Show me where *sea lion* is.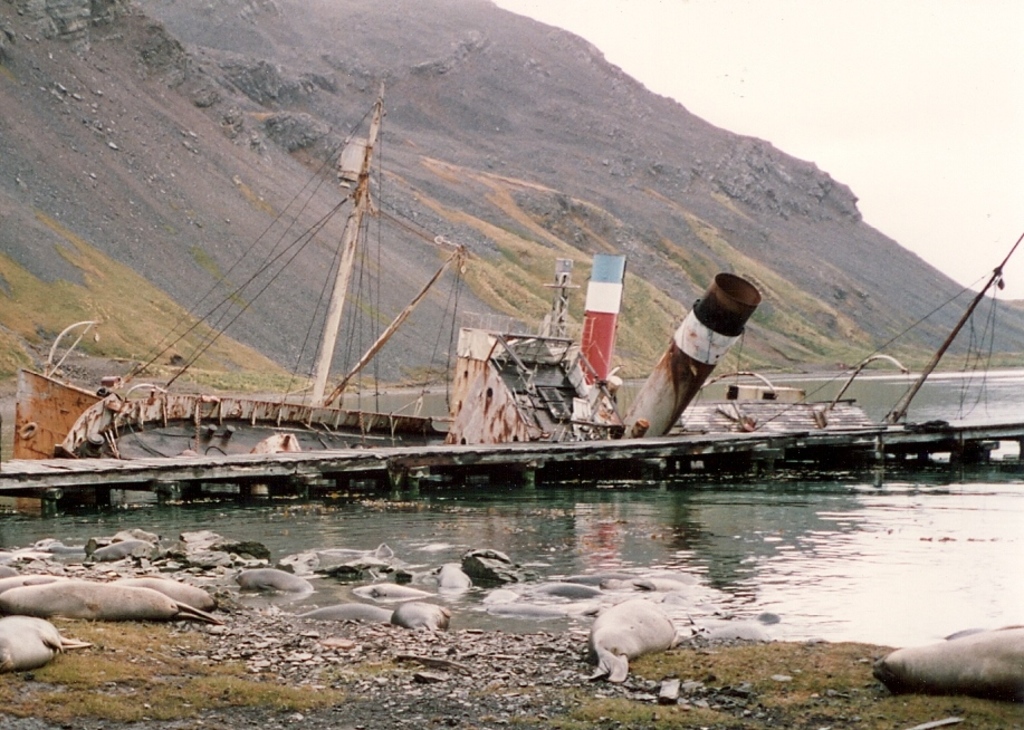
*sea lion* is at left=235, top=570, right=307, bottom=592.
